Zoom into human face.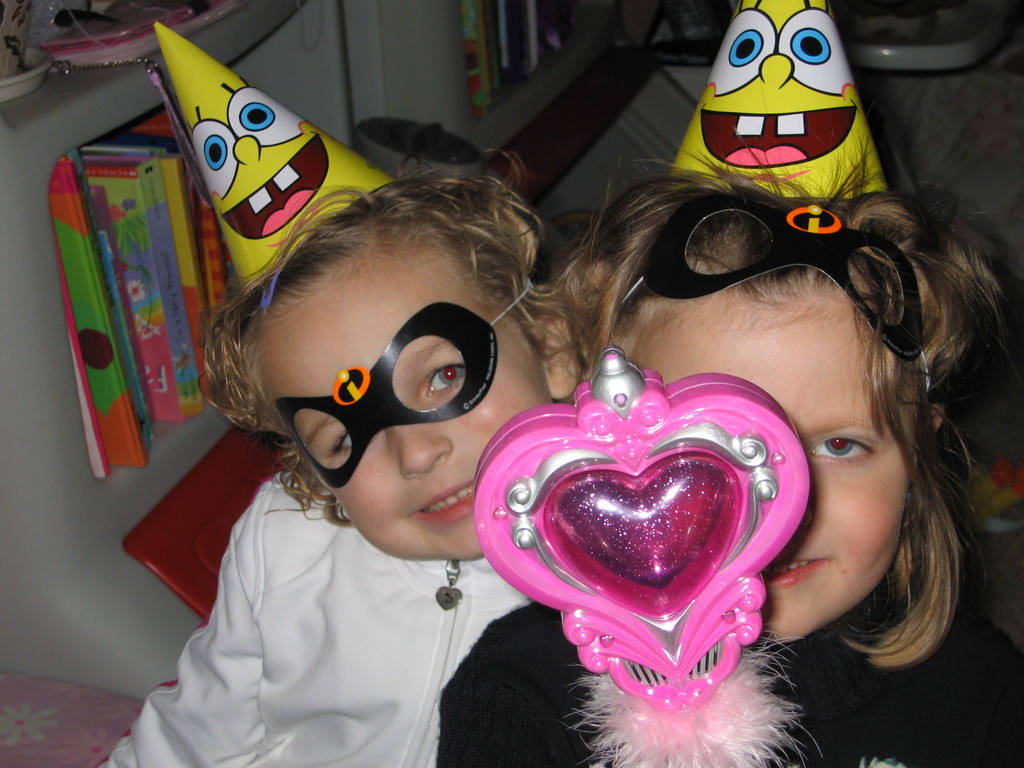
Zoom target: (left=630, top=303, right=911, bottom=644).
